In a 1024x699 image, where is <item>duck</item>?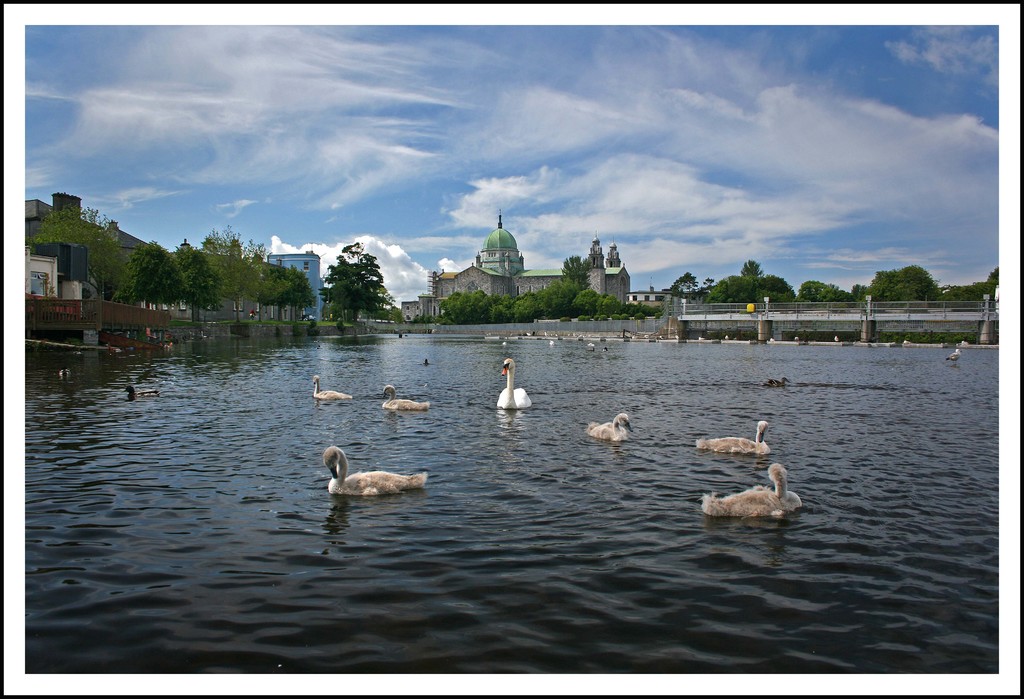
box(493, 357, 532, 409).
